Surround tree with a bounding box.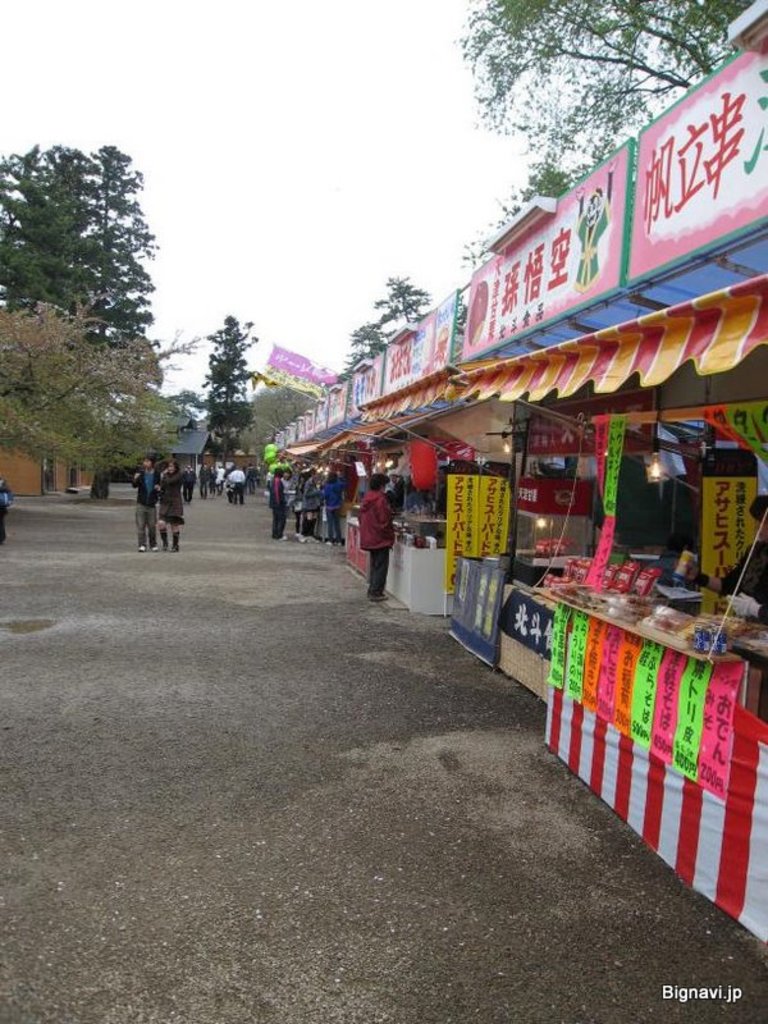
0, 133, 165, 348.
